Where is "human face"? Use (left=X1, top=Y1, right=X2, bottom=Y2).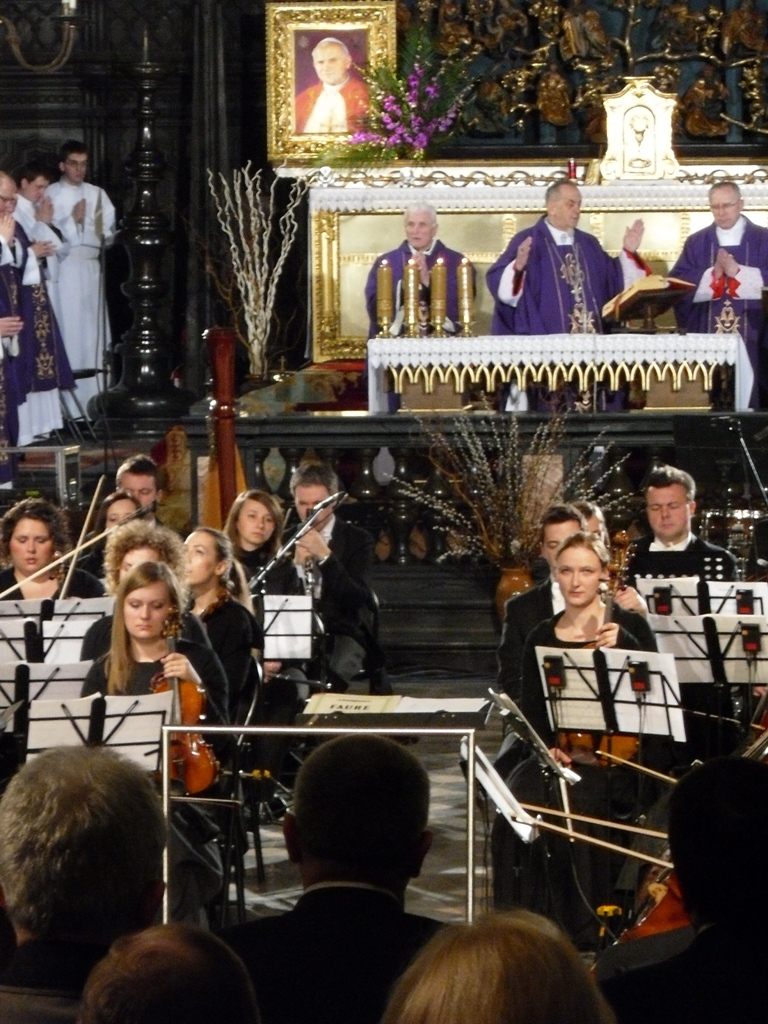
(left=546, top=522, right=578, bottom=566).
